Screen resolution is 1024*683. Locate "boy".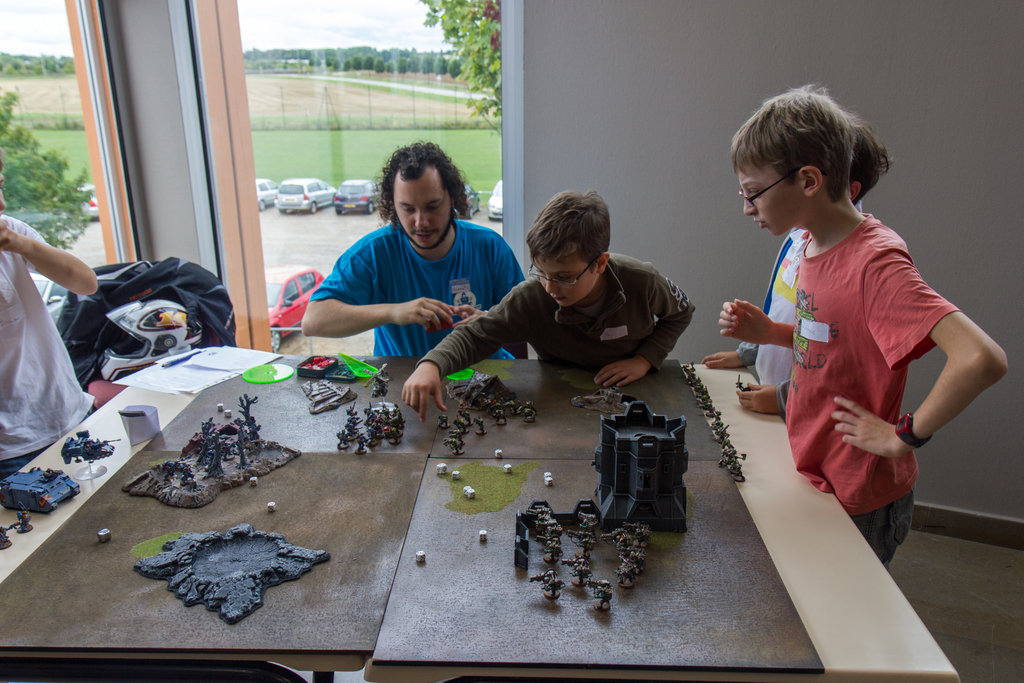
<bbox>0, 145, 116, 473</bbox>.
